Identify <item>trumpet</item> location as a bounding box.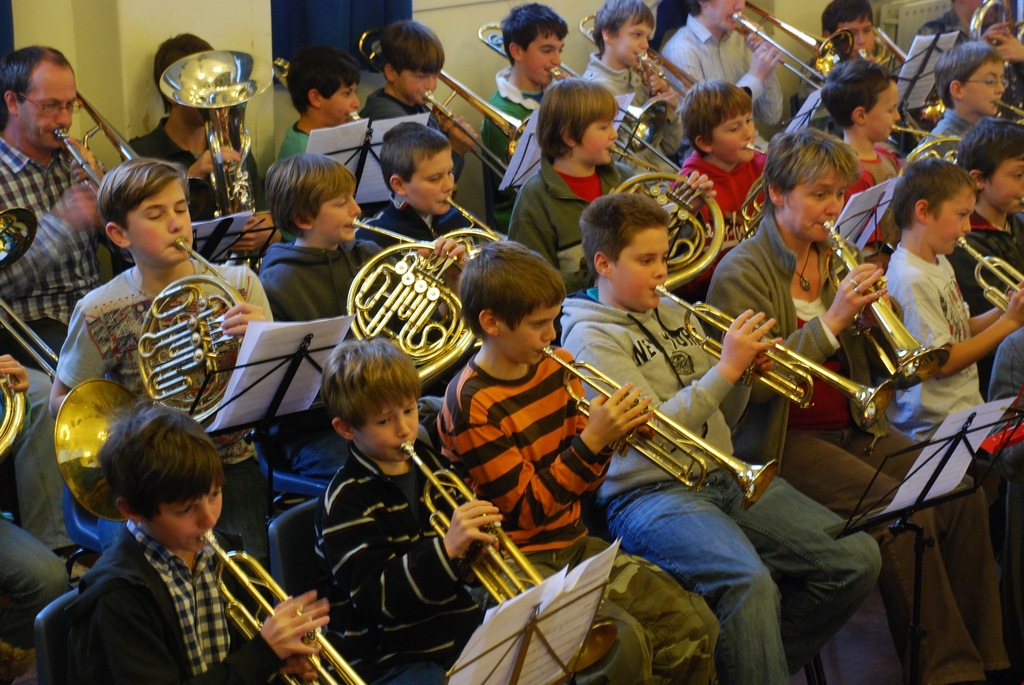
bbox=(559, 338, 770, 500).
